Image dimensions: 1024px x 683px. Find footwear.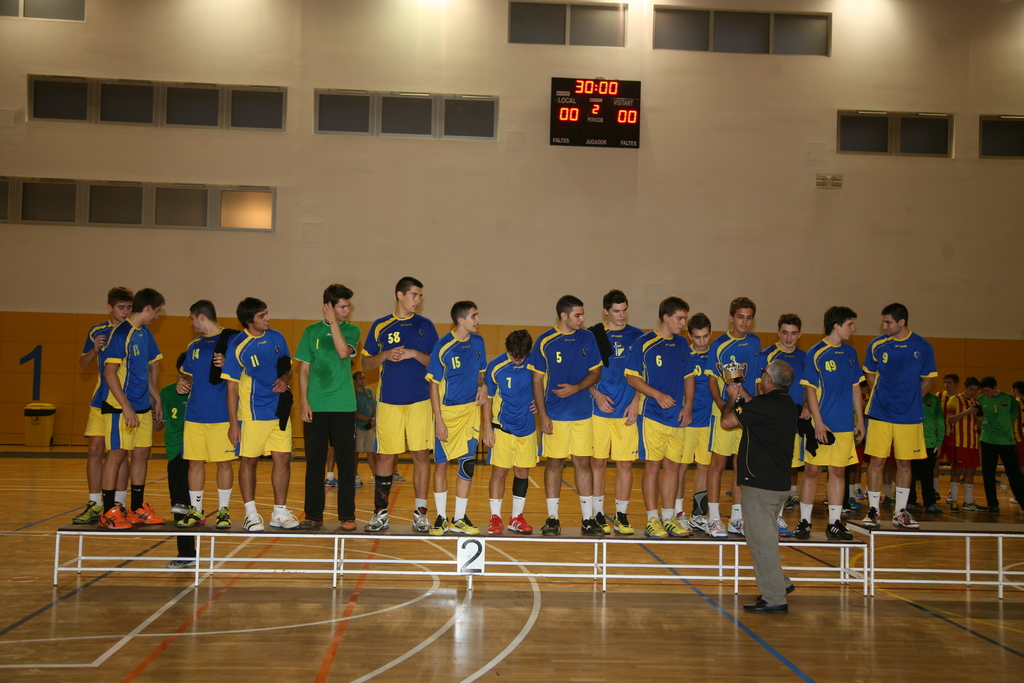
{"left": 925, "top": 502, "right": 942, "bottom": 516}.
